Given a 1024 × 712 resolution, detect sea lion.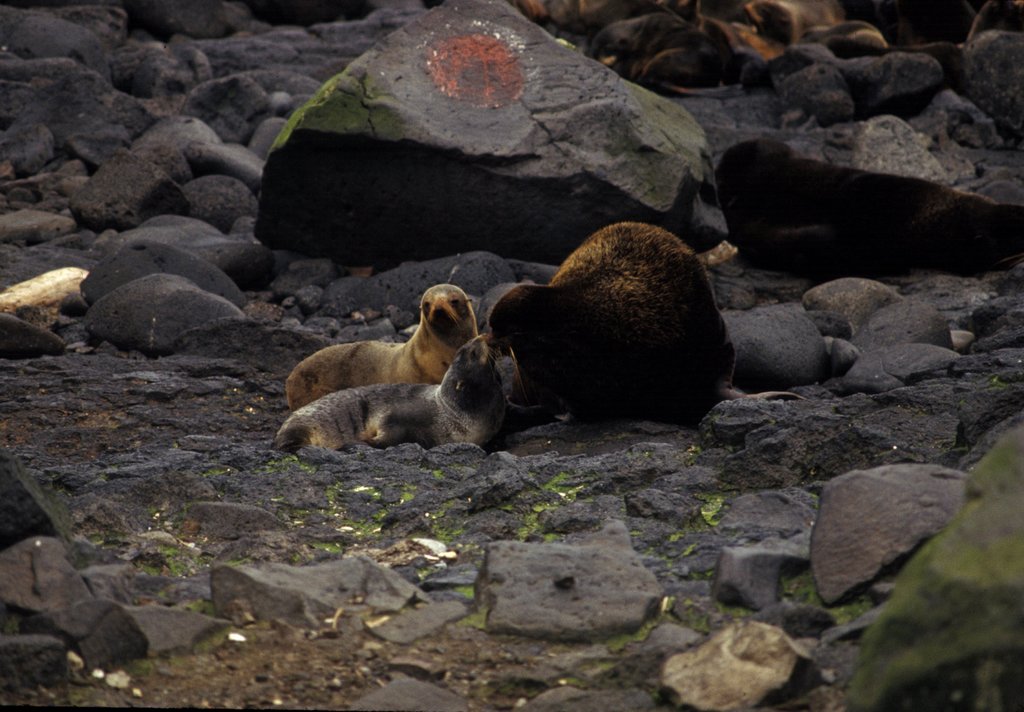
[276, 334, 536, 448].
